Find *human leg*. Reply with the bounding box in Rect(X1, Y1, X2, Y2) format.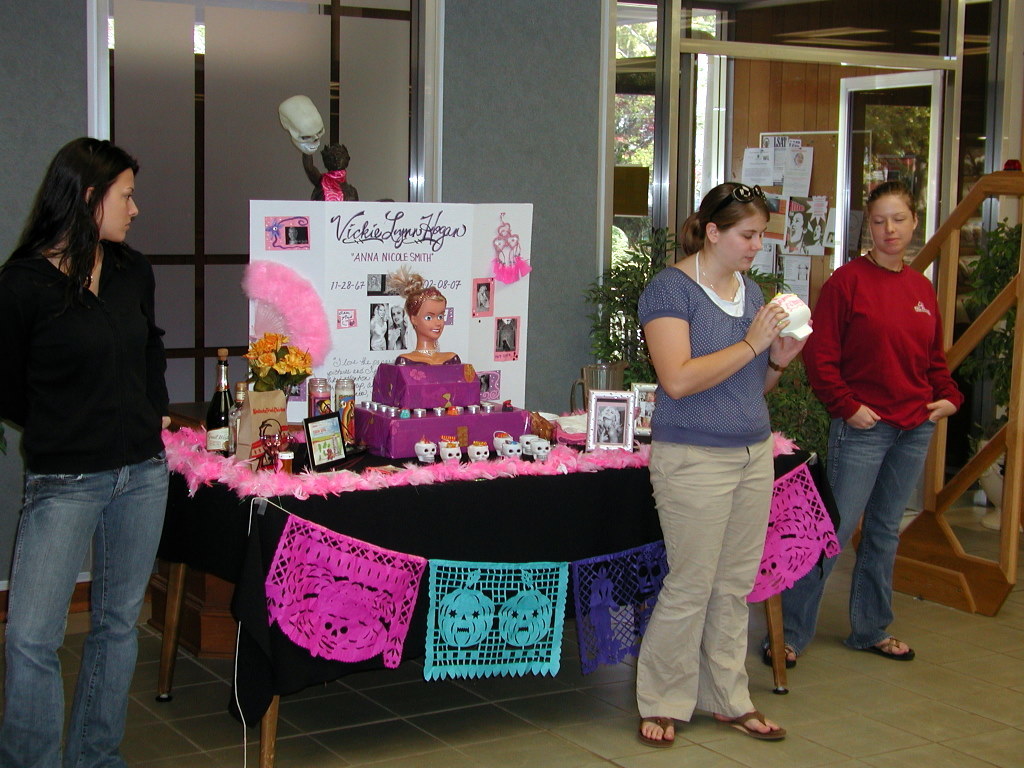
Rect(754, 418, 898, 671).
